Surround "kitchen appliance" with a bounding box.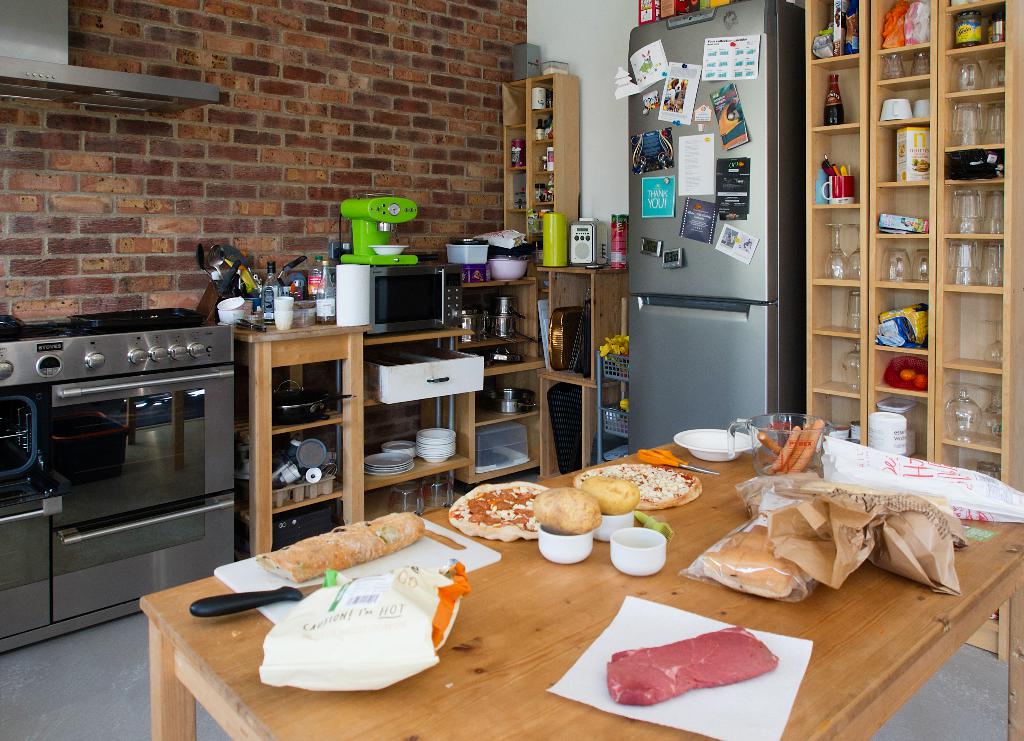
{"x1": 892, "y1": 354, "x2": 927, "y2": 389}.
